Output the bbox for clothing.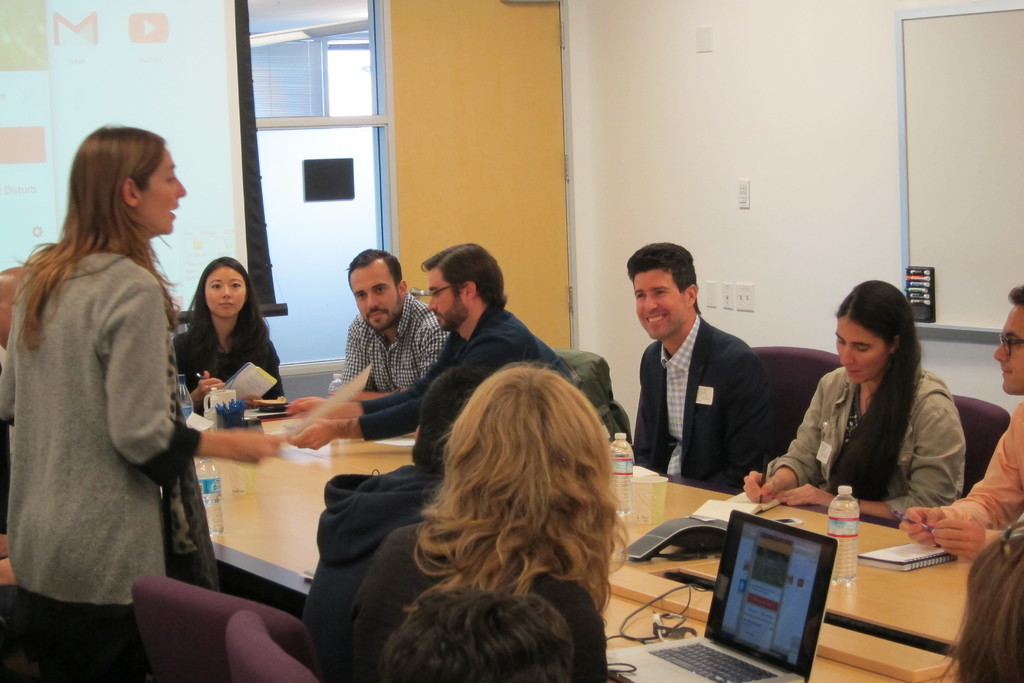
(x1=340, y1=290, x2=450, y2=400).
